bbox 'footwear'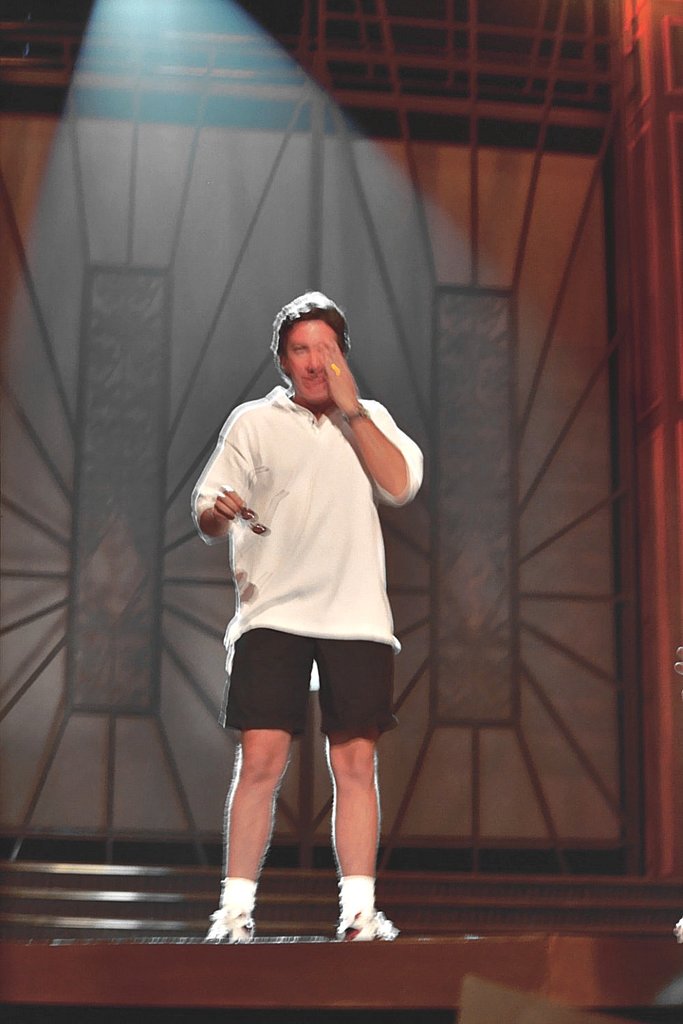
<box>334,911,404,937</box>
